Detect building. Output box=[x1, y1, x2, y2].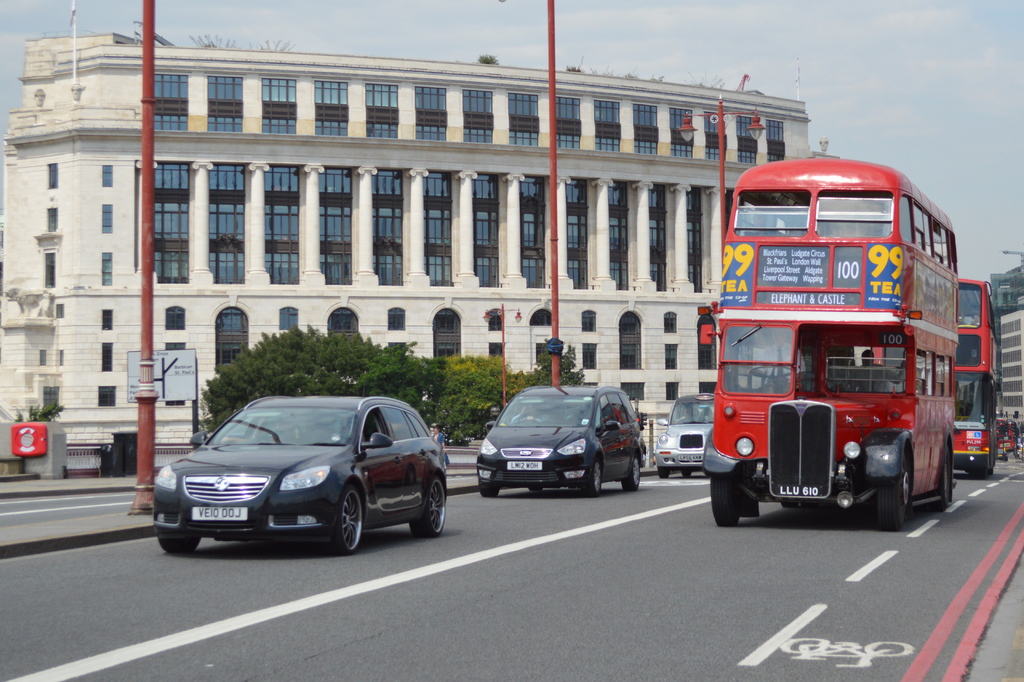
box=[0, 28, 819, 475].
